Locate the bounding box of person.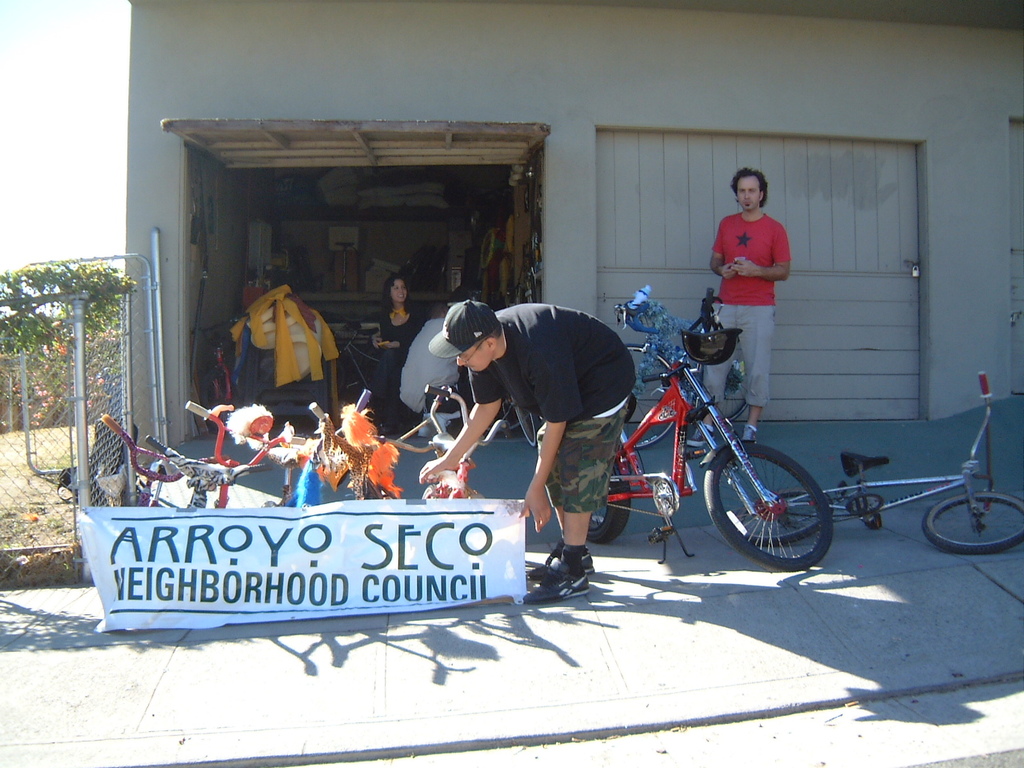
Bounding box: Rect(707, 163, 787, 446).
